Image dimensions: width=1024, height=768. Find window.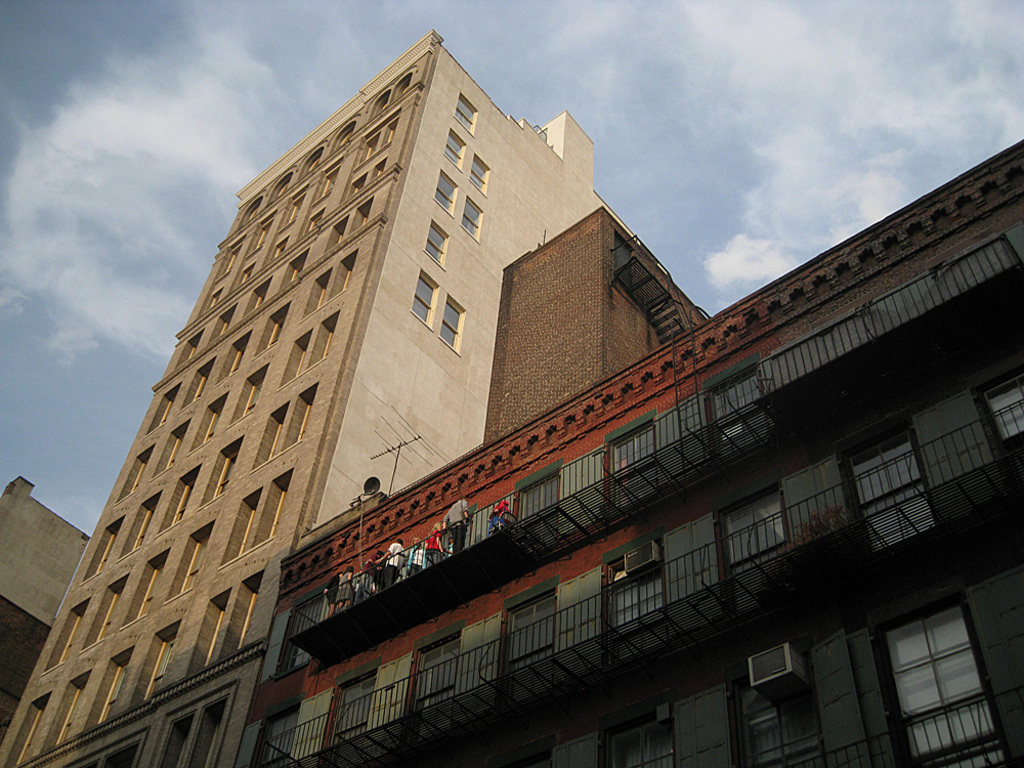
x1=213 y1=566 x2=275 y2=660.
